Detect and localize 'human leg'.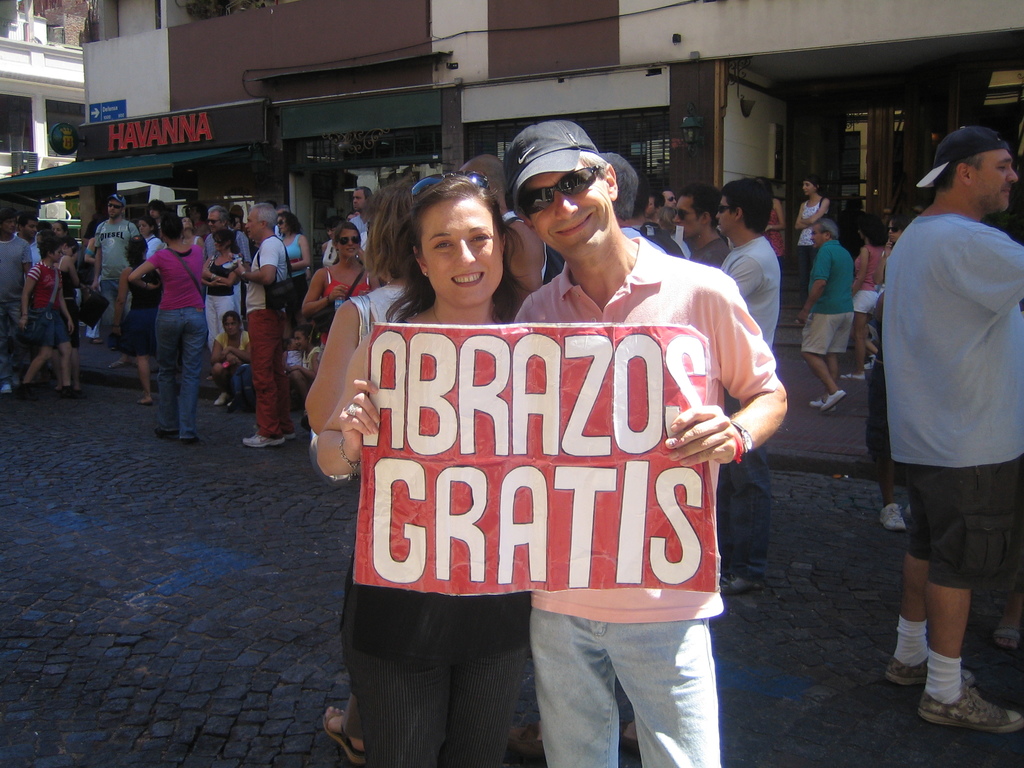
Localized at box(884, 470, 979, 688).
